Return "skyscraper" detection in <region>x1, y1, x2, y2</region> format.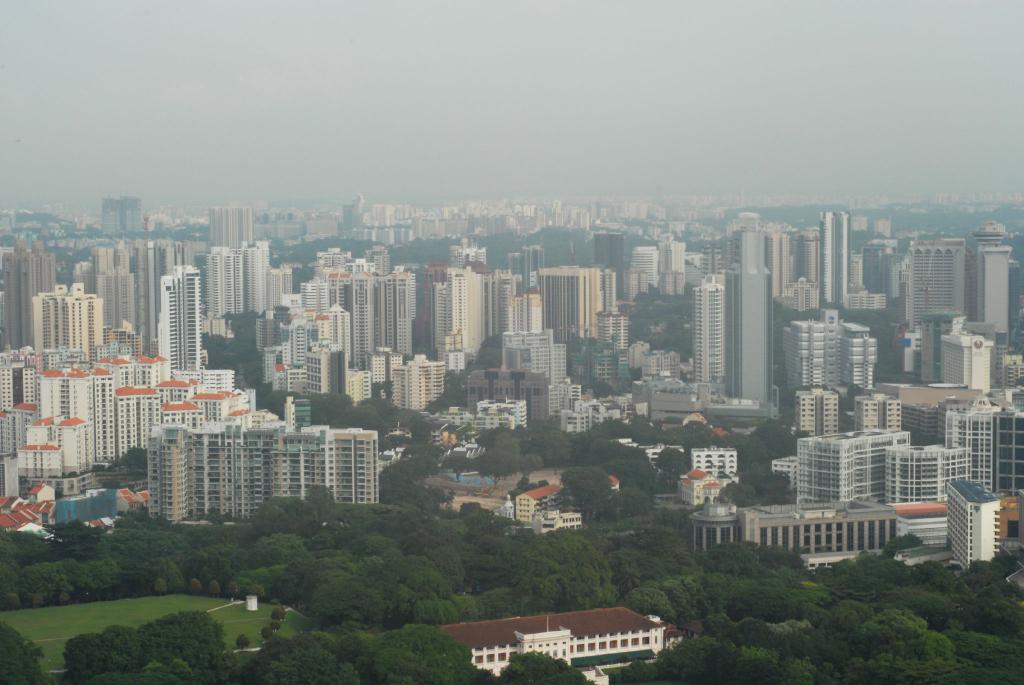
<region>131, 424, 383, 536</region>.
